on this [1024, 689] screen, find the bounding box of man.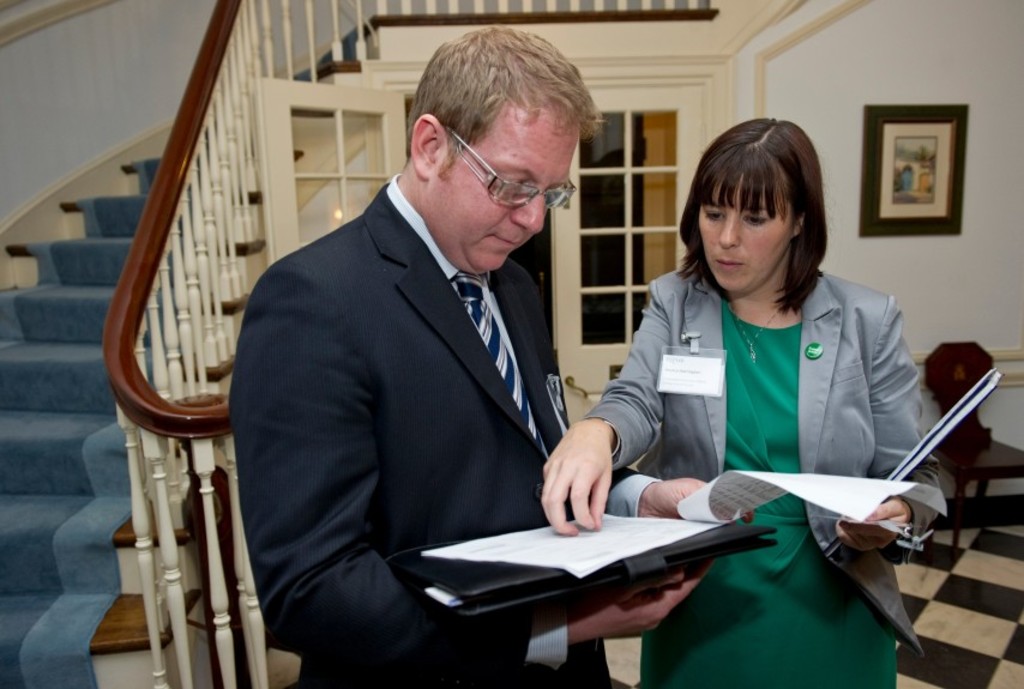
Bounding box: (219, 43, 638, 658).
